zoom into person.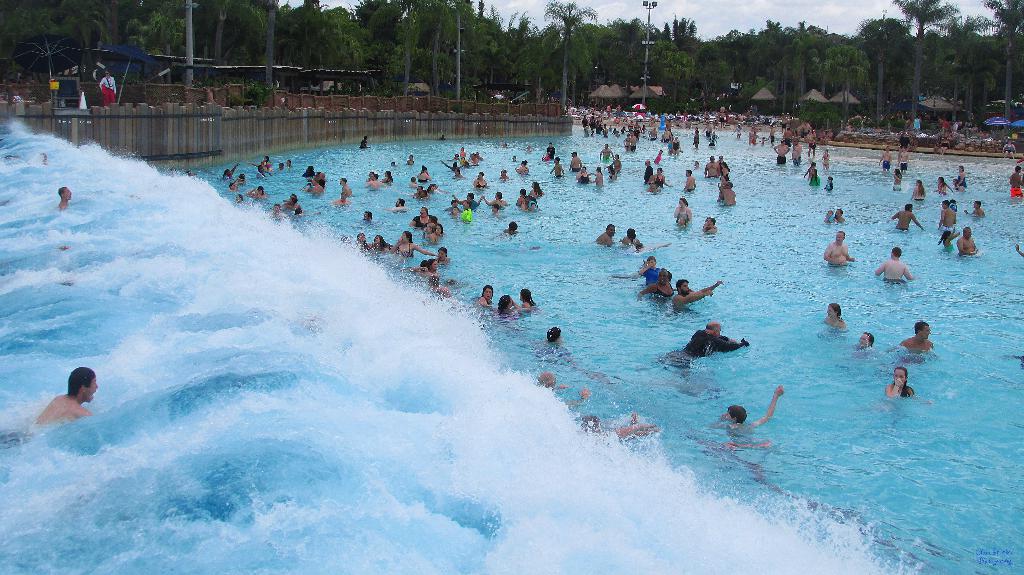
Zoom target: Rect(700, 215, 718, 237).
